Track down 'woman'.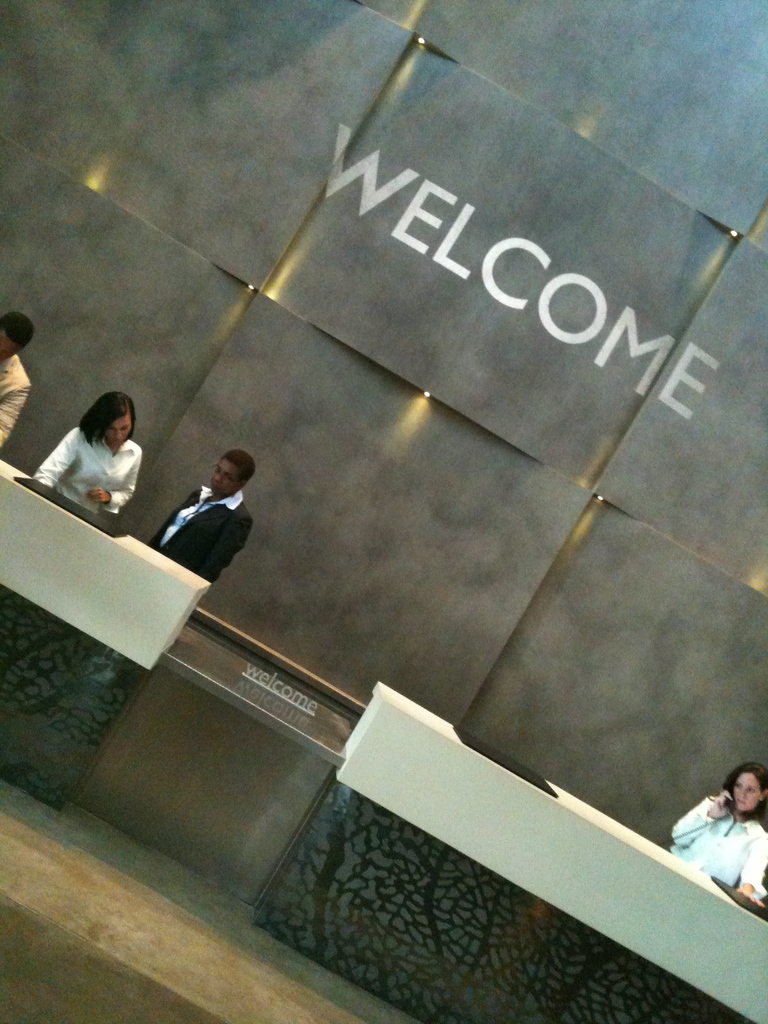
Tracked to select_region(33, 437, 143, 526).
